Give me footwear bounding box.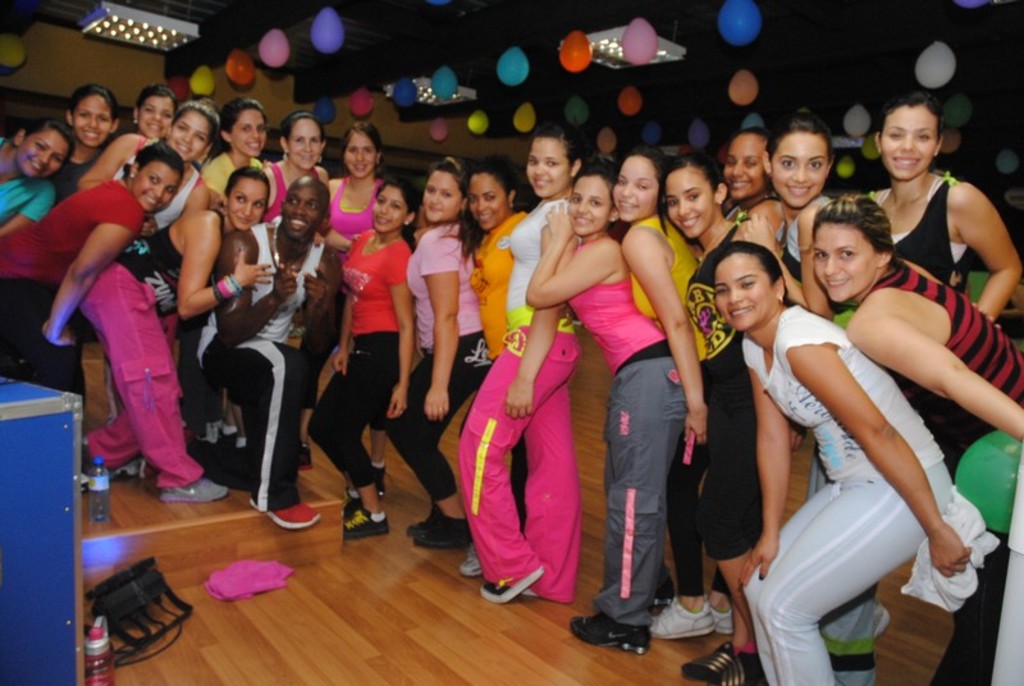
[x1=649, y1=600, x2=727, y2=635].
